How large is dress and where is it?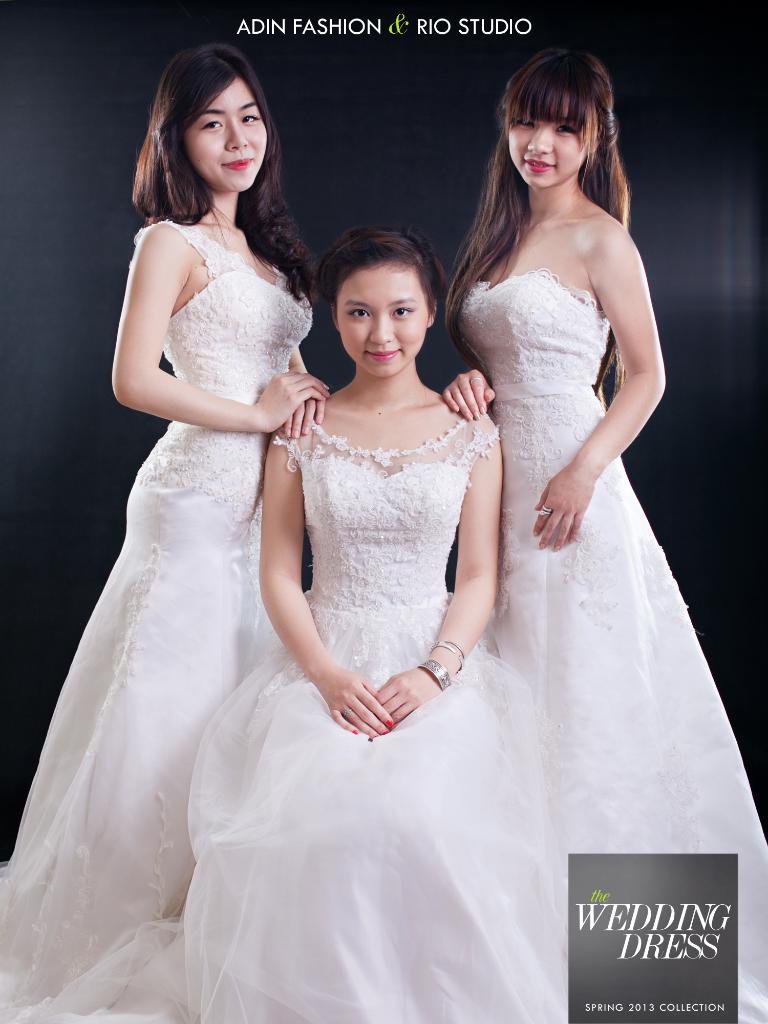
Bounding box: 0, 221, 316, 1023.
